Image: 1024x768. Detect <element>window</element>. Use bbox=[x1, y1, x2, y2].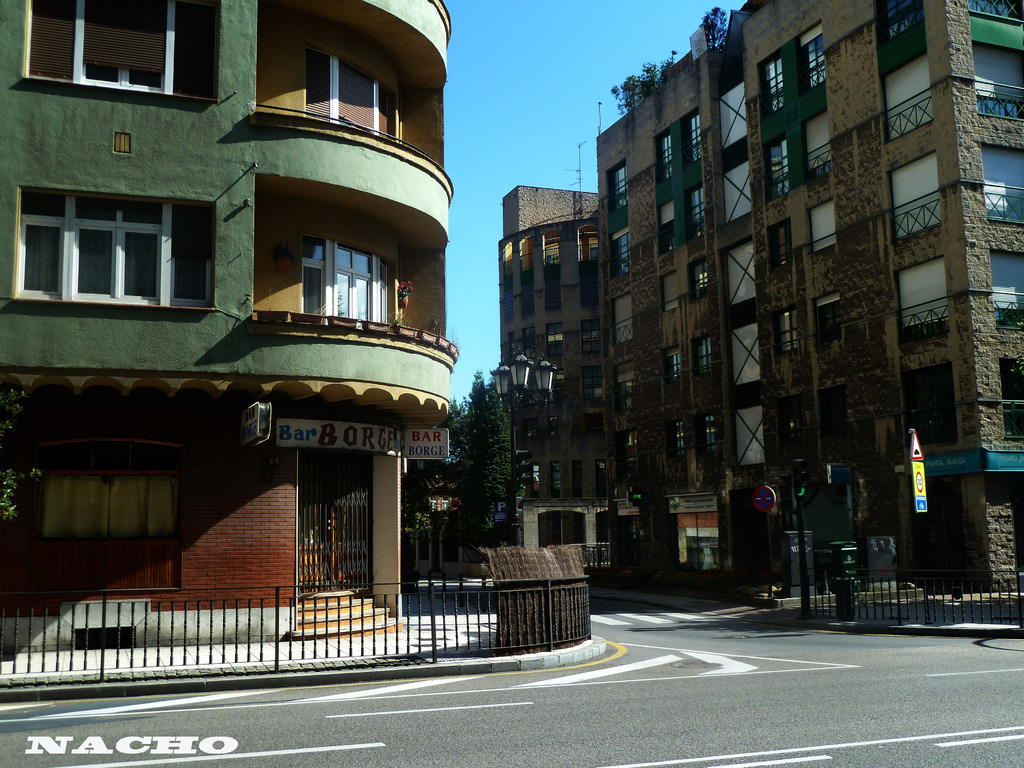
bbox=[684, 115, 700, 166].
